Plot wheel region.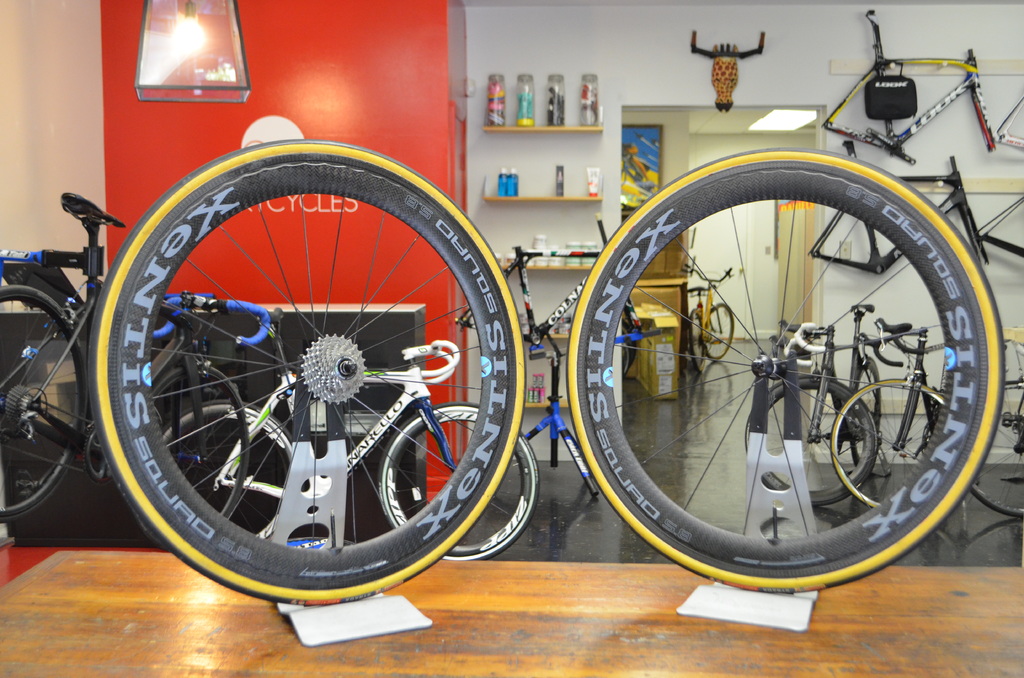
Plotted at bbox=[745, 375, 877, 506].
